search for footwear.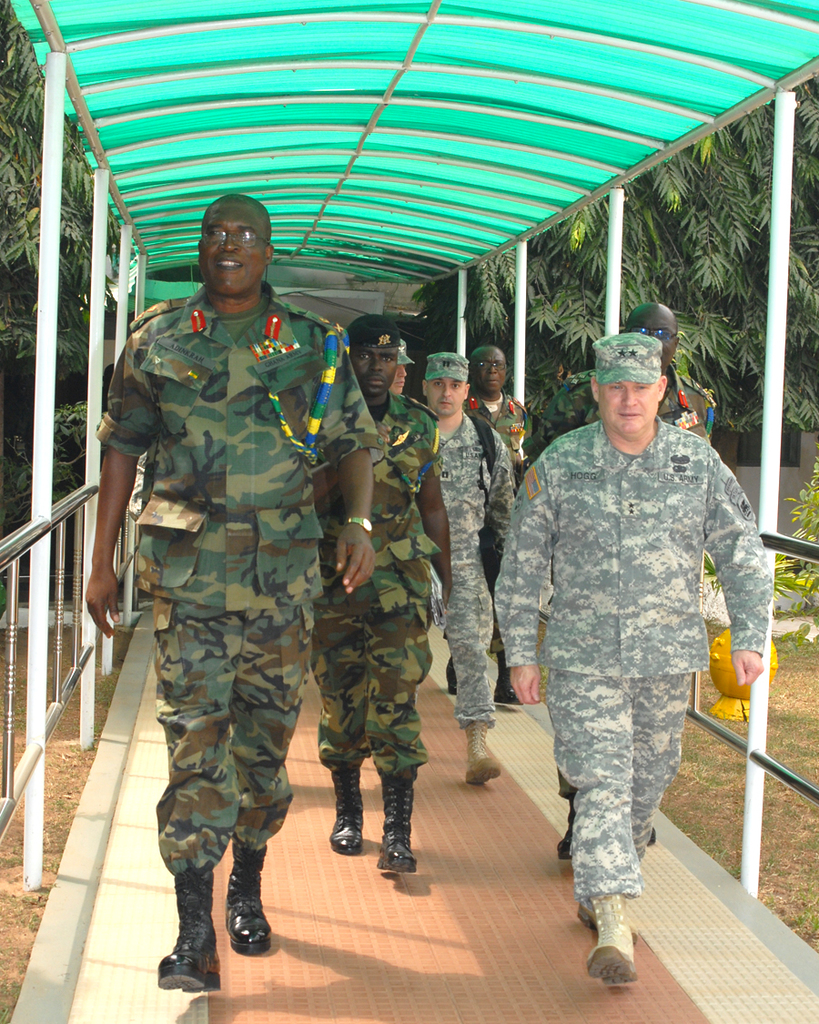
Found at 492,652,521,705.
